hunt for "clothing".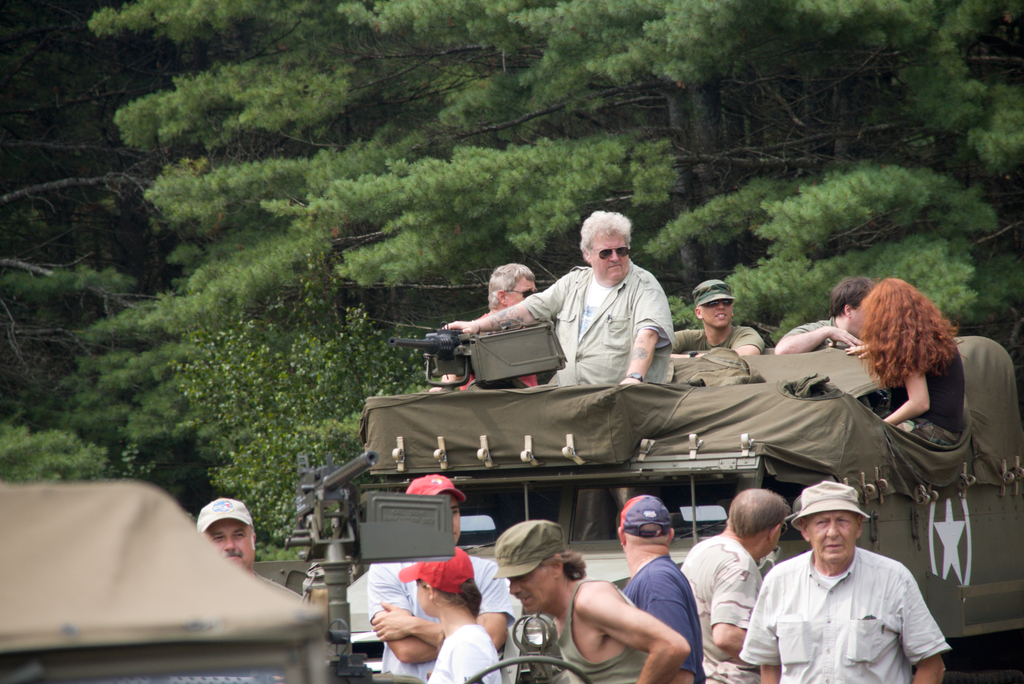
Hunted down at 671/325/775/368.
